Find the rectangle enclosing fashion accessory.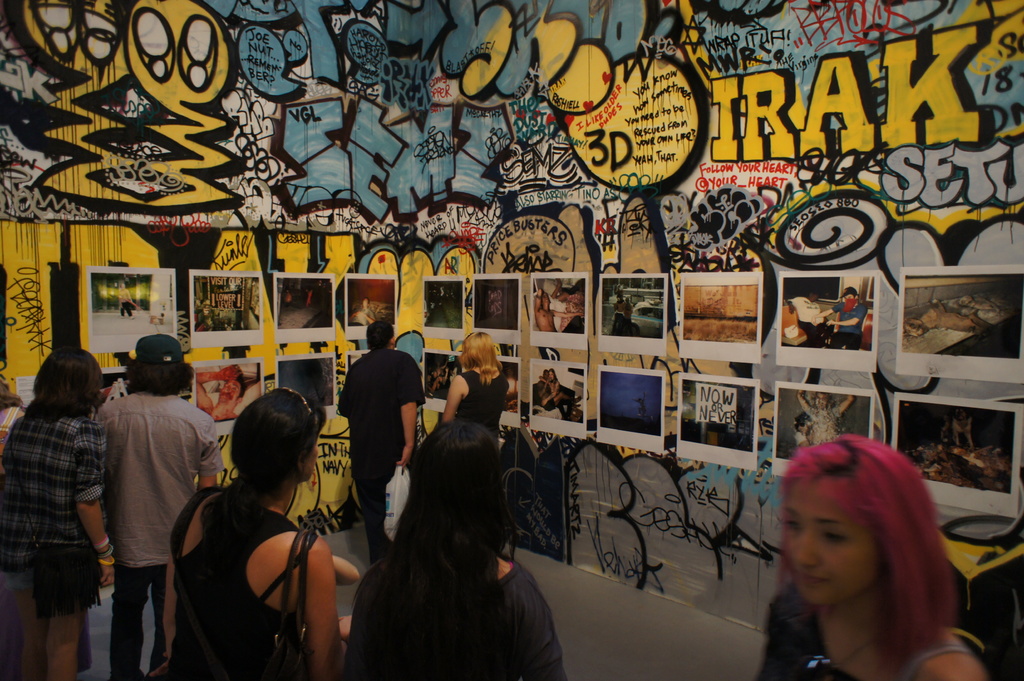
box=[92, 533, 111, 549].
